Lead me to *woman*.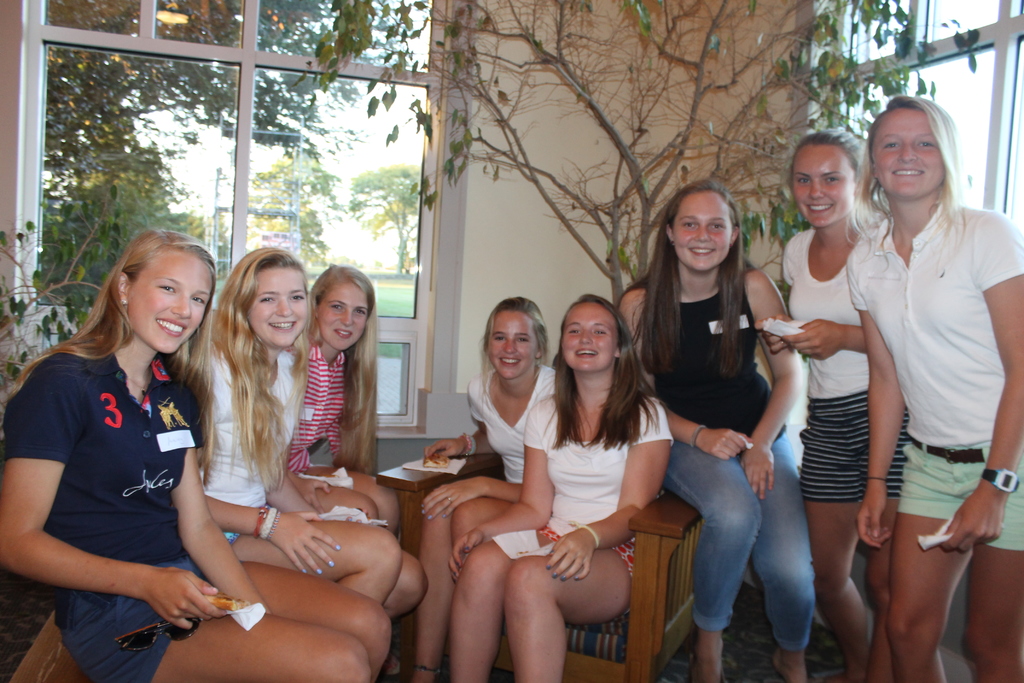
Lead to [0, 229, 394, 682].
